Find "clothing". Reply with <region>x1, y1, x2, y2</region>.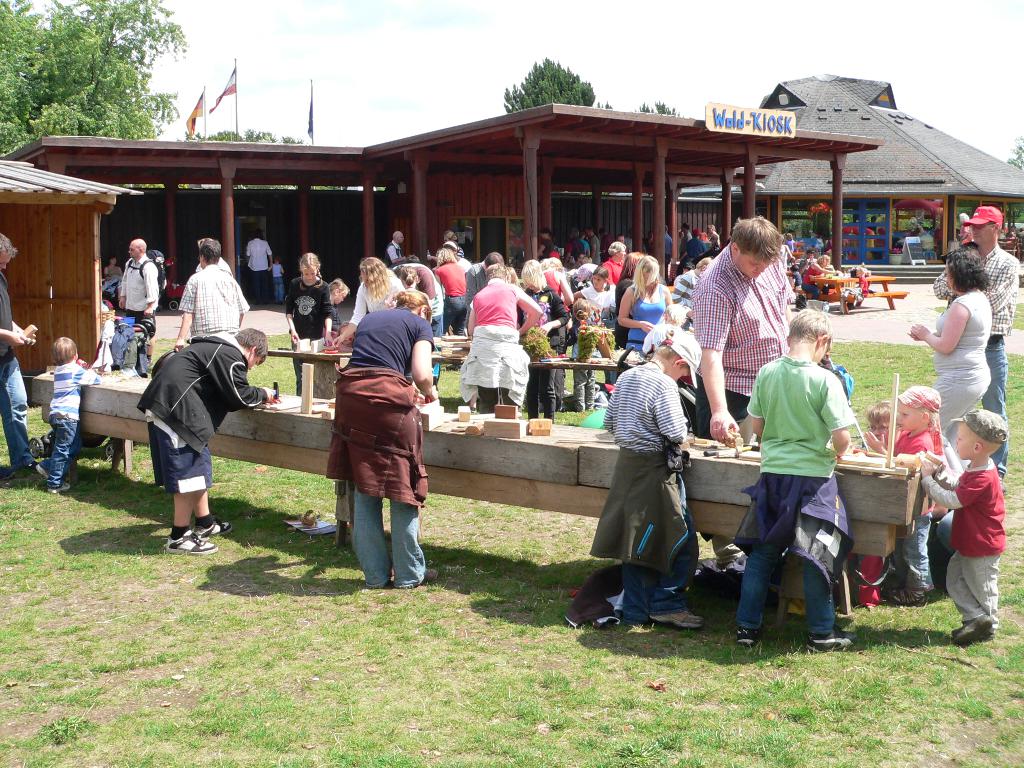
<region>602, 259, 623, 287</region>.
